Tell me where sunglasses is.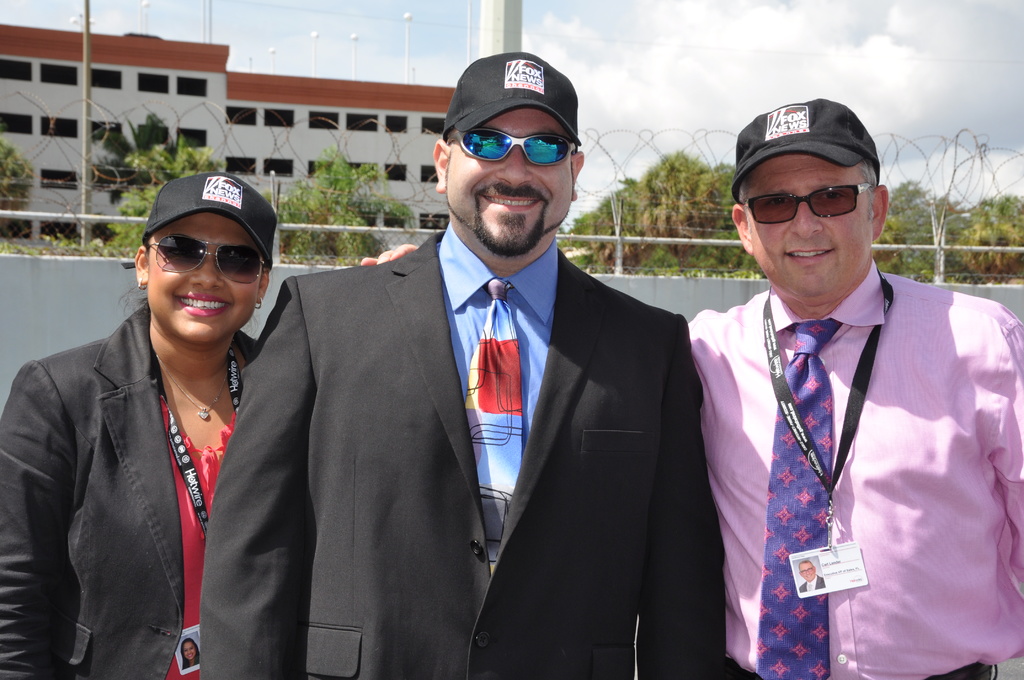
sunglasses is at bbox=[148, 234, 265, 283].
